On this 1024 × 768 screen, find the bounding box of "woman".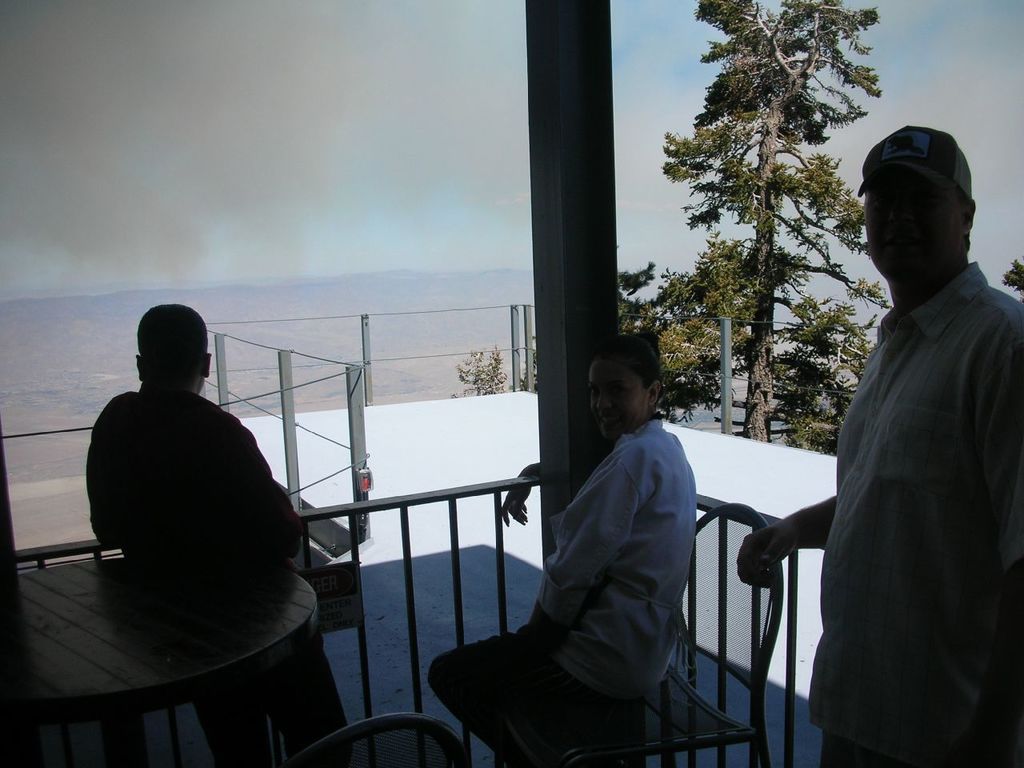
Bounding box: l=490, t=315, r=781, b=755.
